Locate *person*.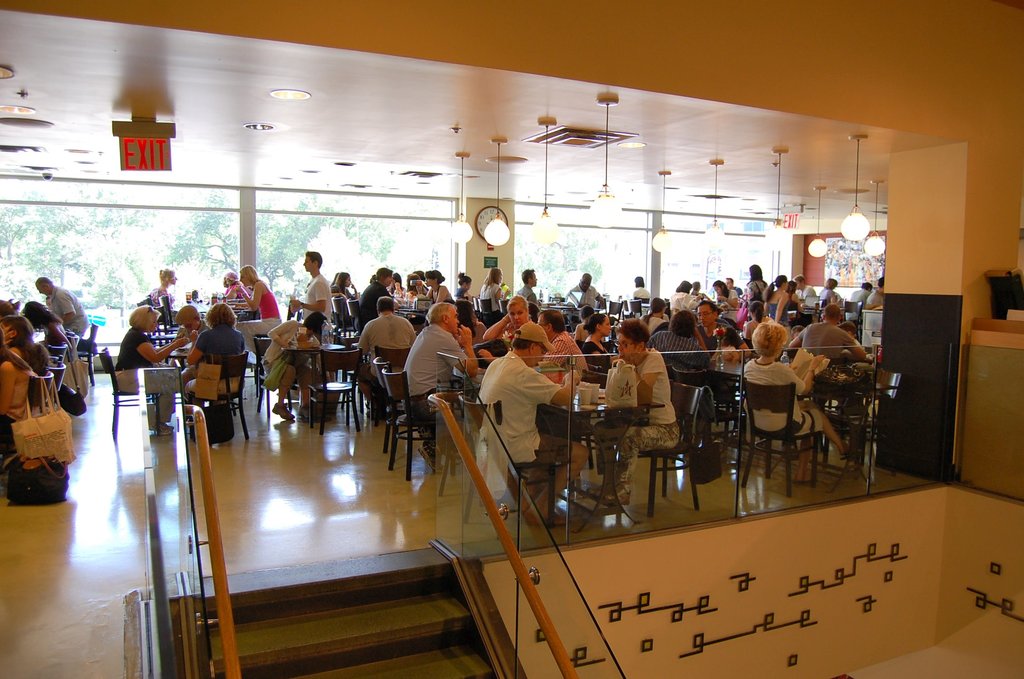
Bounding box: detection(692, 282, 707, 297).
